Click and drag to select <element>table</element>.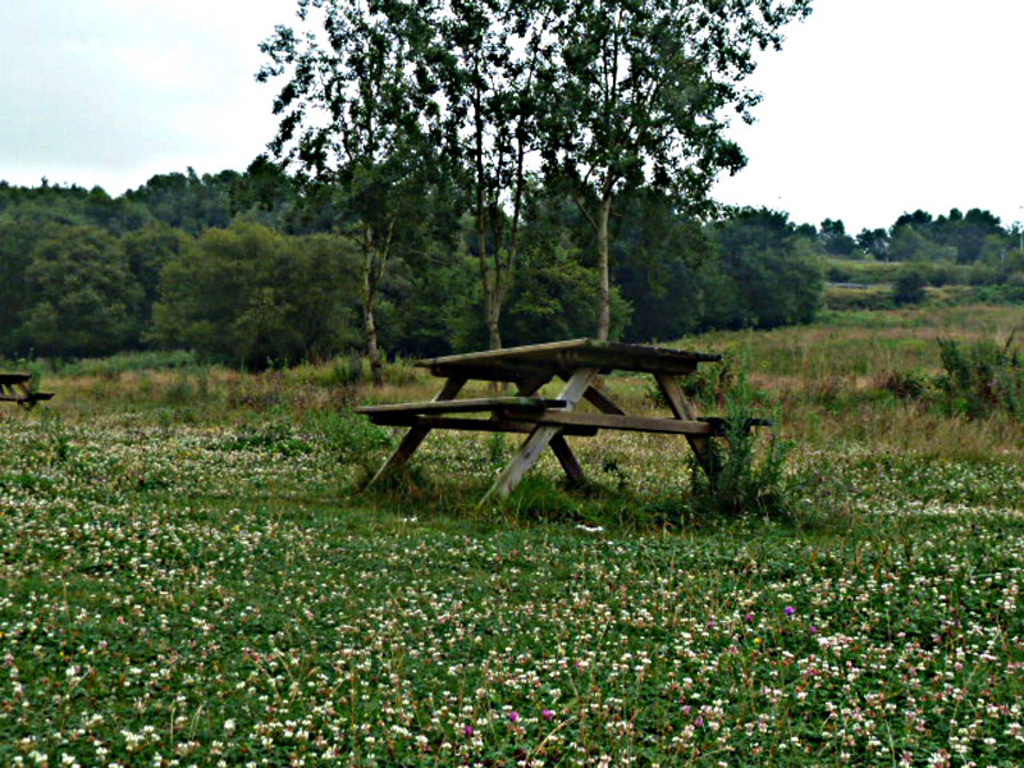
Selection: (left=360, top=338, right=774, bottom=515).
